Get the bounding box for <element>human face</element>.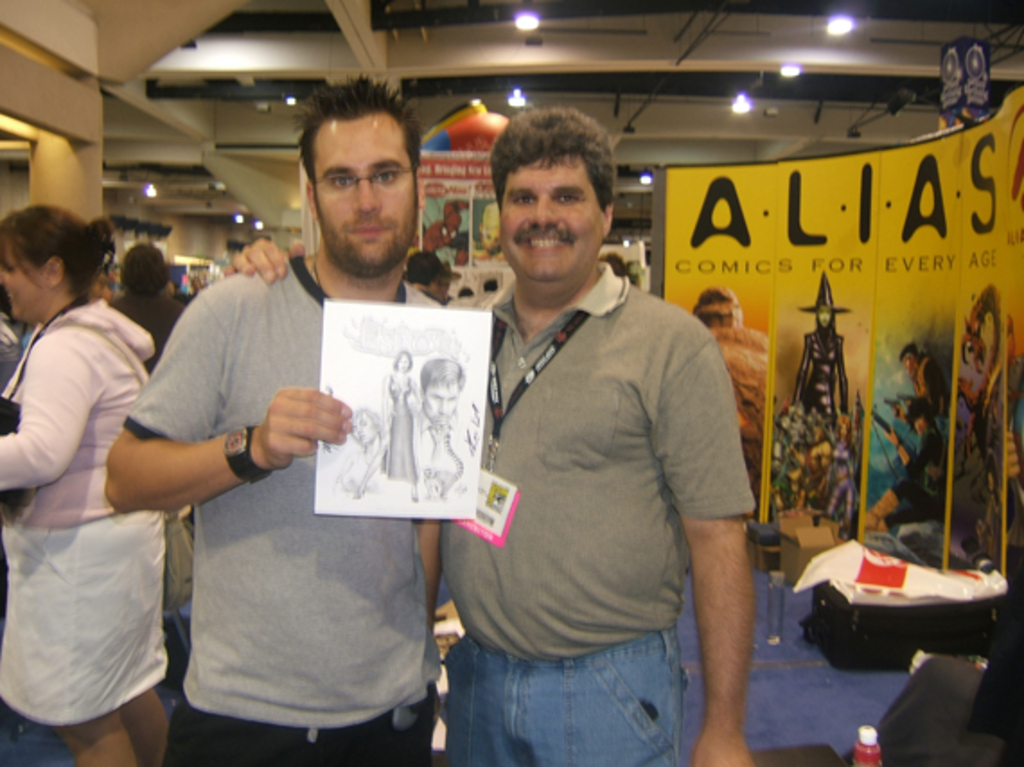
305,119,420,264.
